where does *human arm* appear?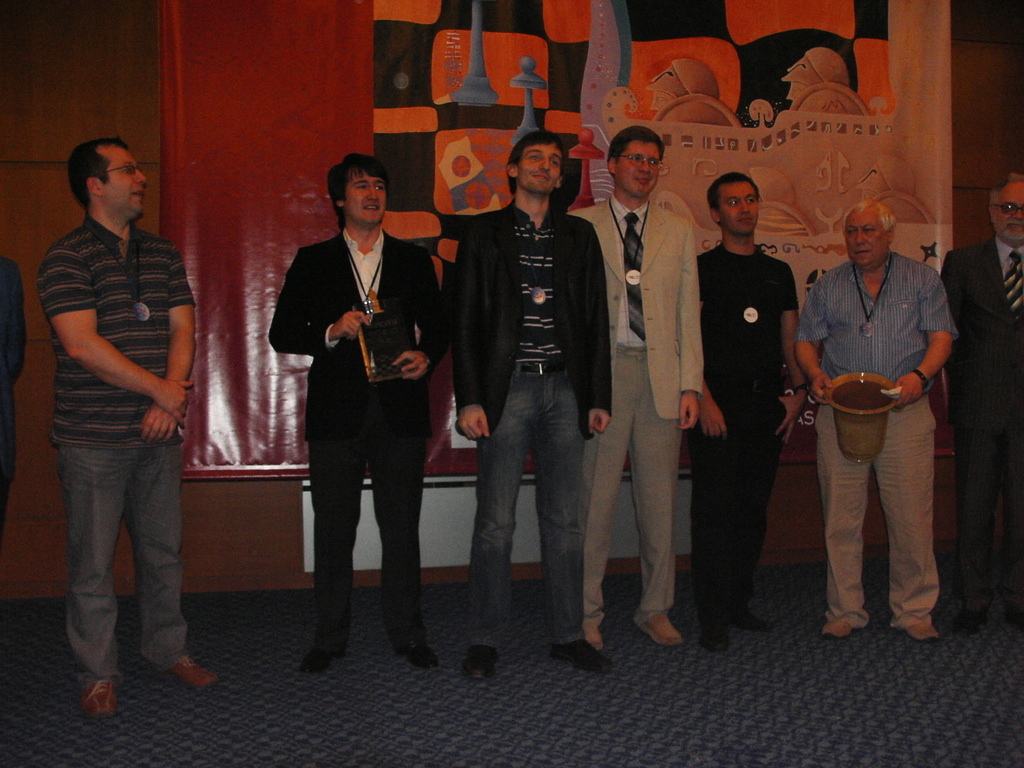
Appears at {"x1": 794, "y1": 273, "x2": 834, "y2": 407}.
